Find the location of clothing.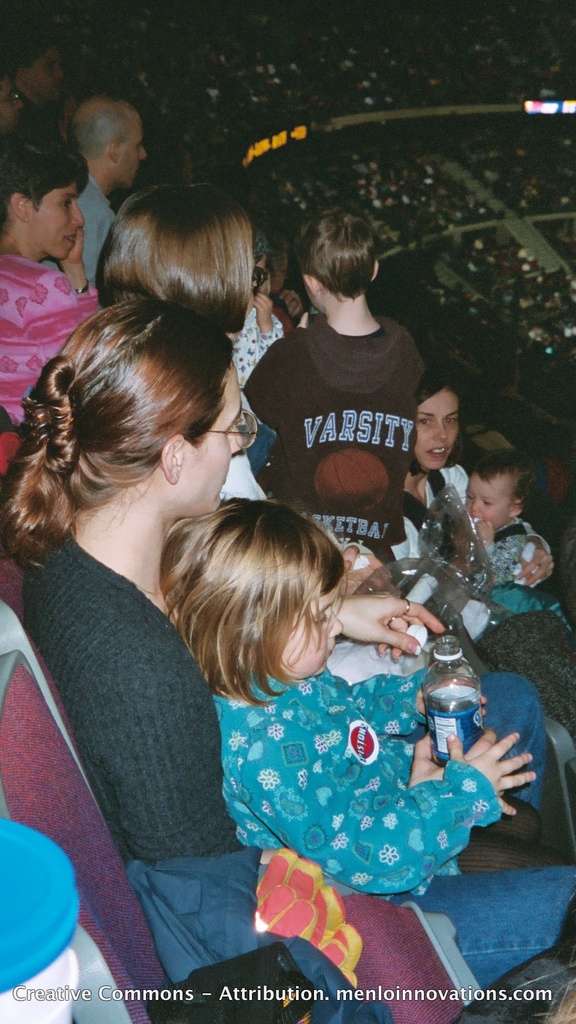
Location: box=[55, 158, 107, 291].
